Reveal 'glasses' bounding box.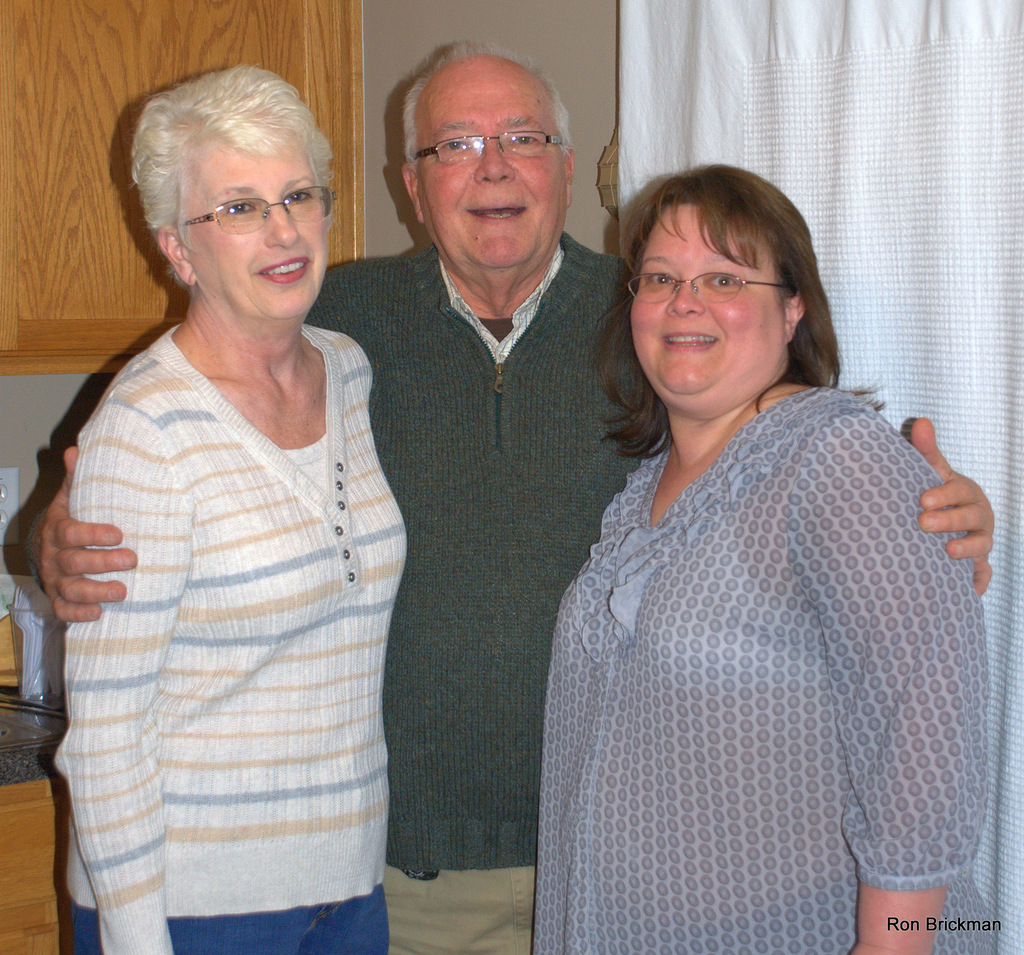
Revealed: 619/262/797/310.
